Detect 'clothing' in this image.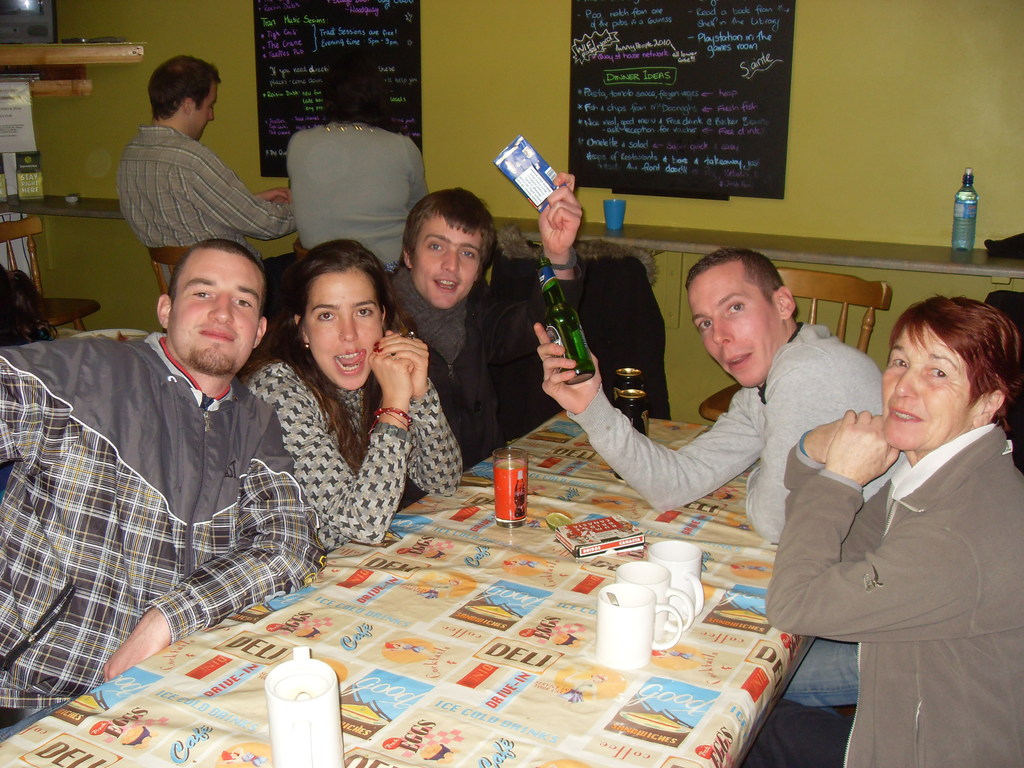
Detection: [733,419,1023,767].
